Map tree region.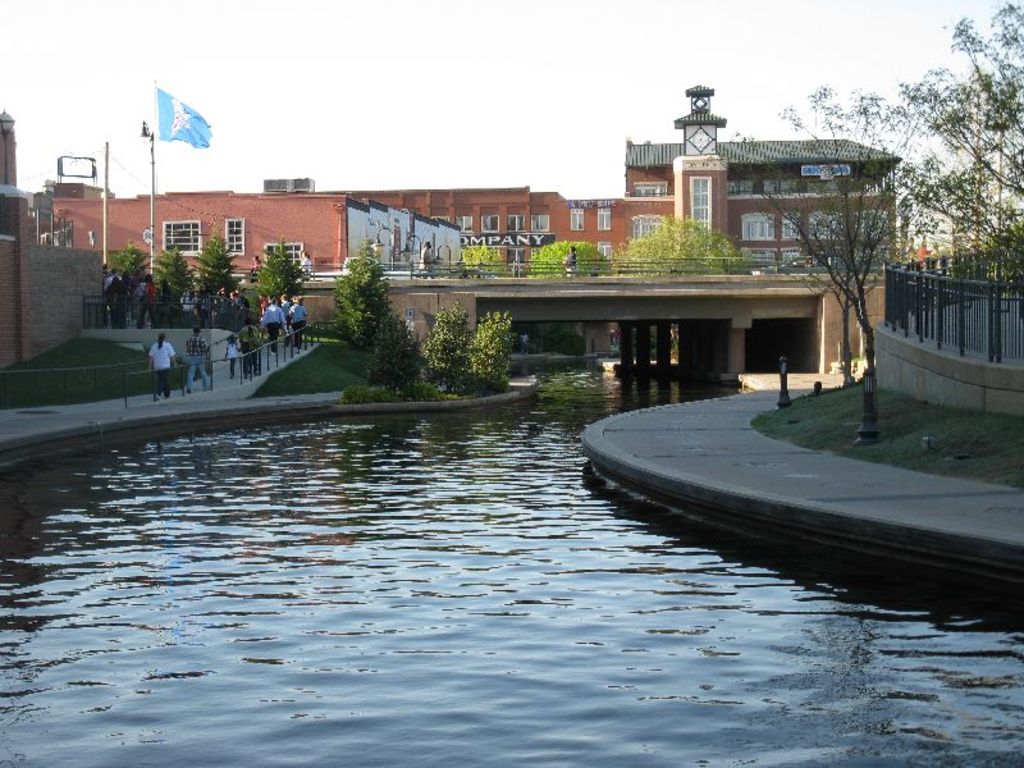
Mapped to locate(360, 314, 425, 399).
